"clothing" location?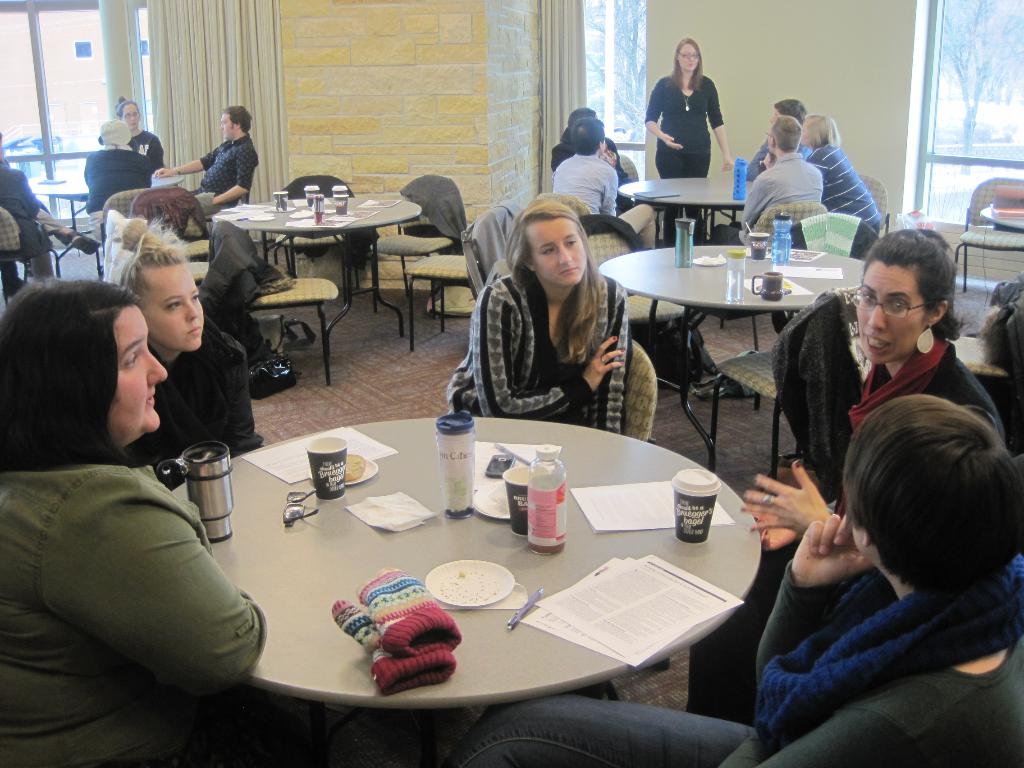
Rect(195, 220, 295, 330)
